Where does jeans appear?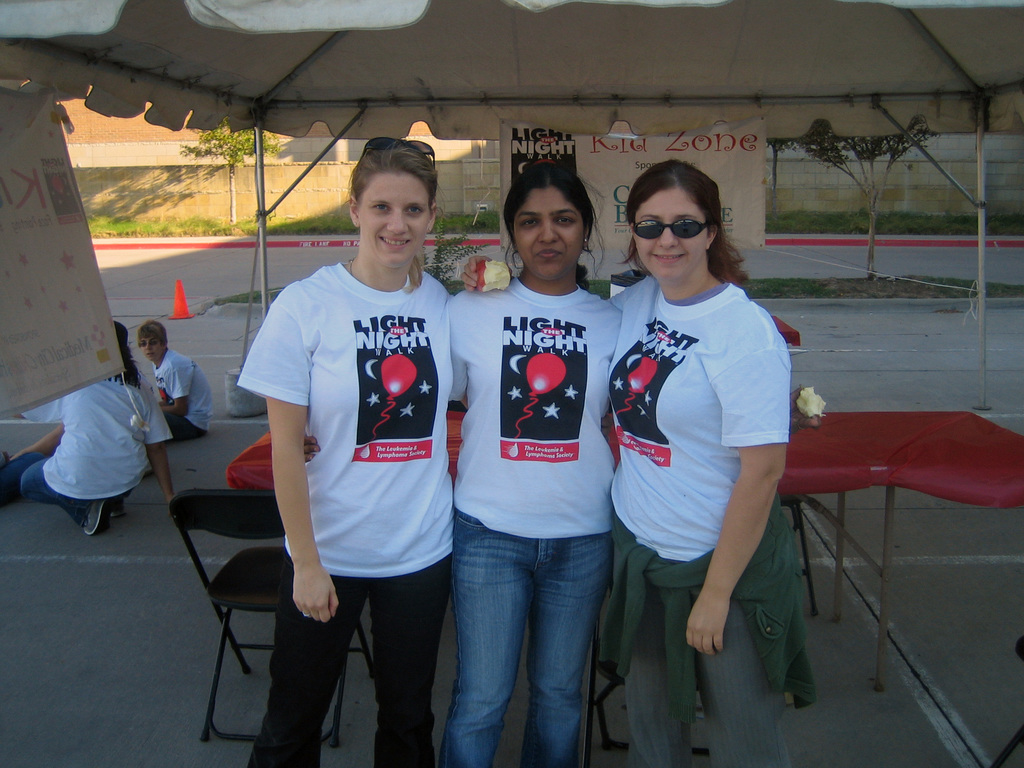
Appears at [620, 580, 785, 760].
